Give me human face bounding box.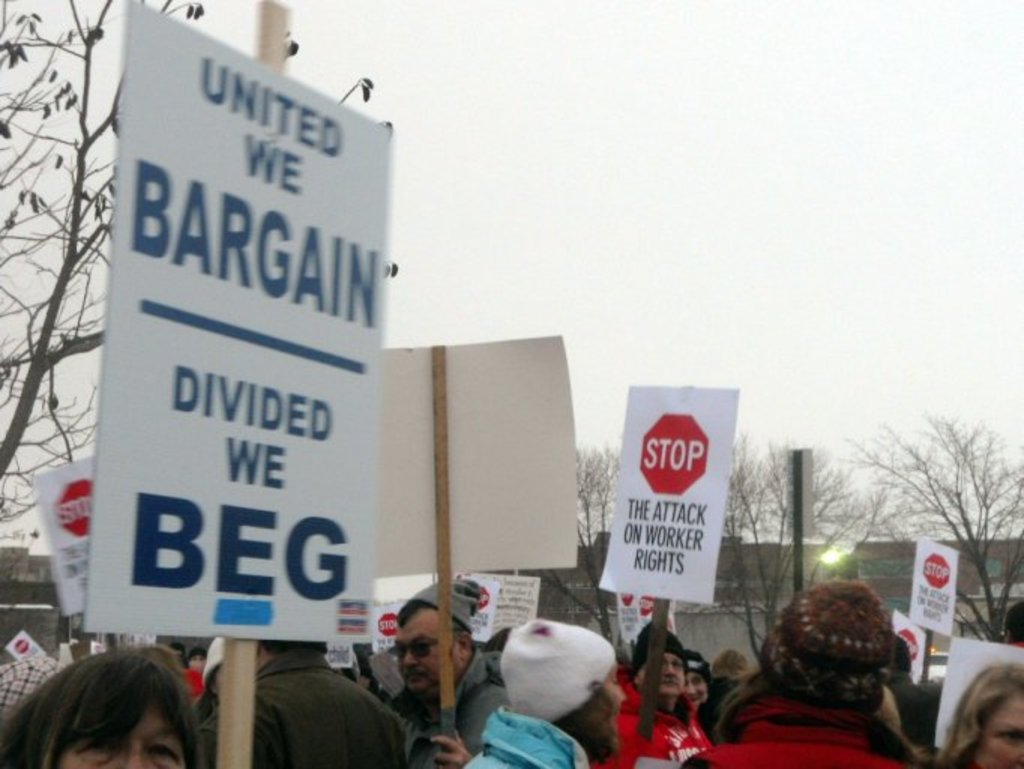
(x1=973, y1=692, x2=1022, y2=767).
